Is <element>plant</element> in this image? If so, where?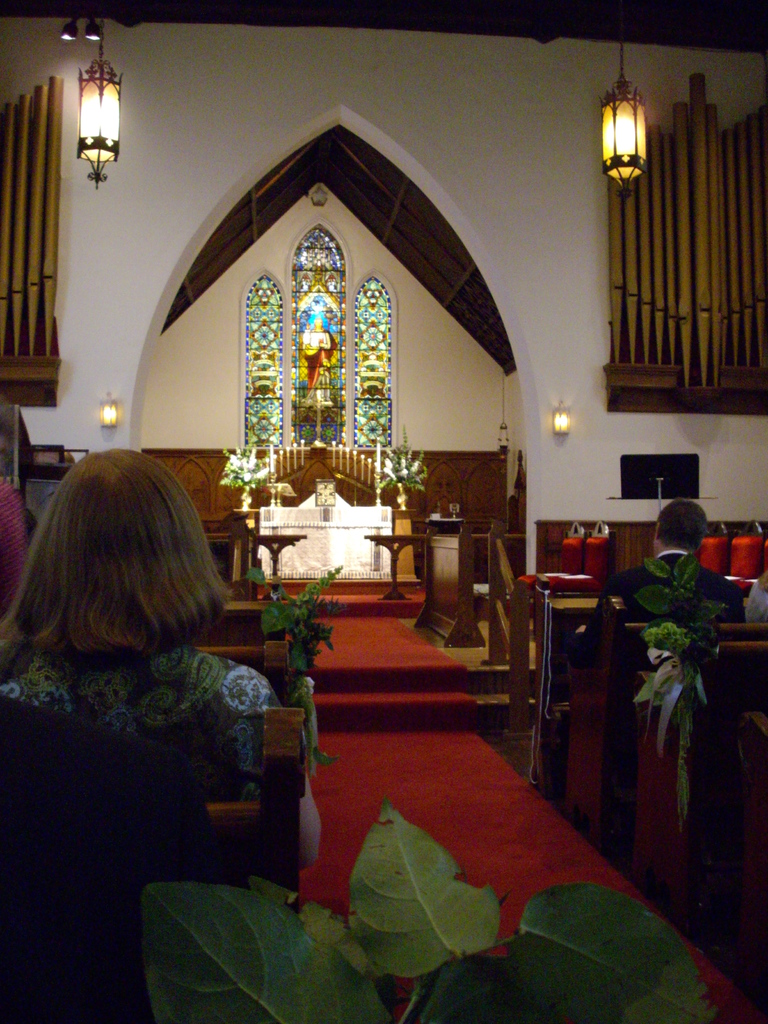
Yes, at rect(205, 444, 274, 489).
